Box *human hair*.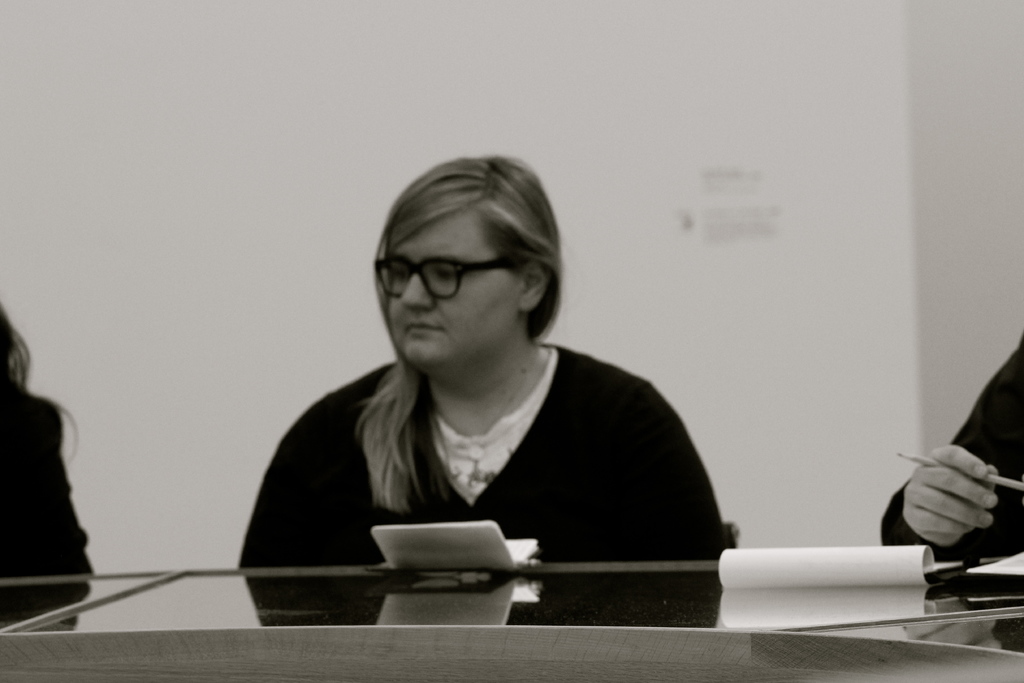
0/298/79/469.
